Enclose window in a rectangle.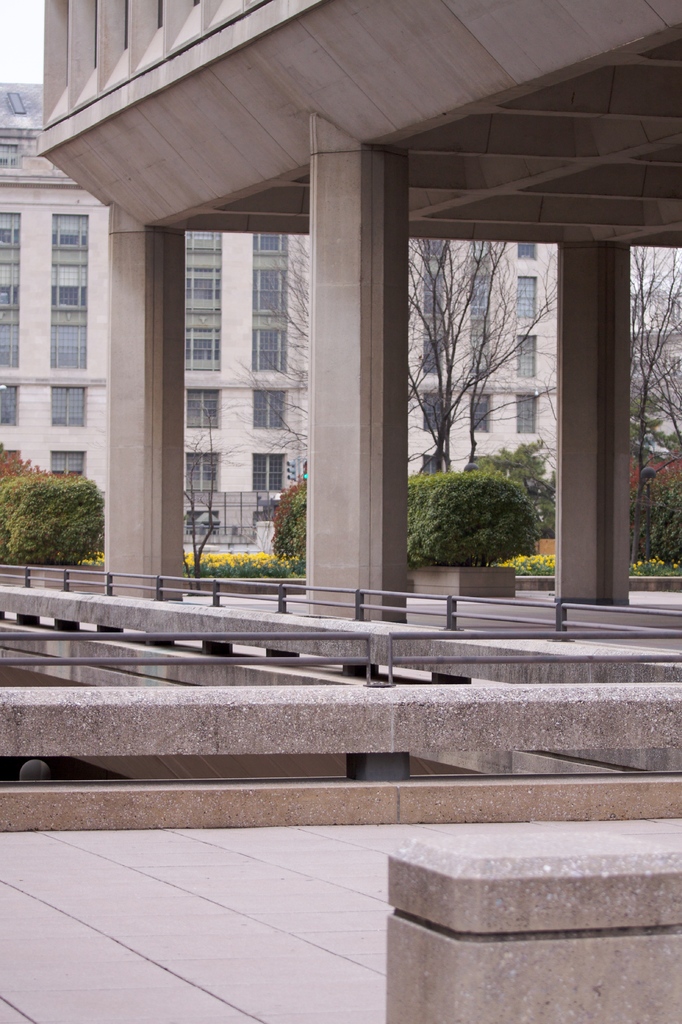
[x1=253, y1=265, x2=288, y2=328].
